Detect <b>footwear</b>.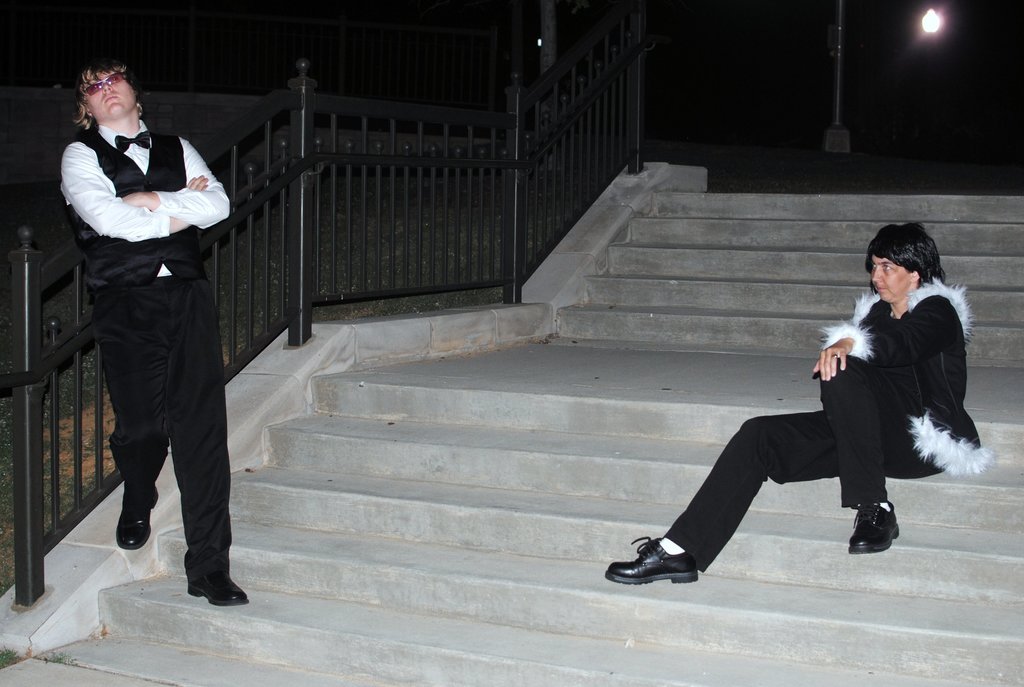
Detected at region(624, 538, 708, 595).
